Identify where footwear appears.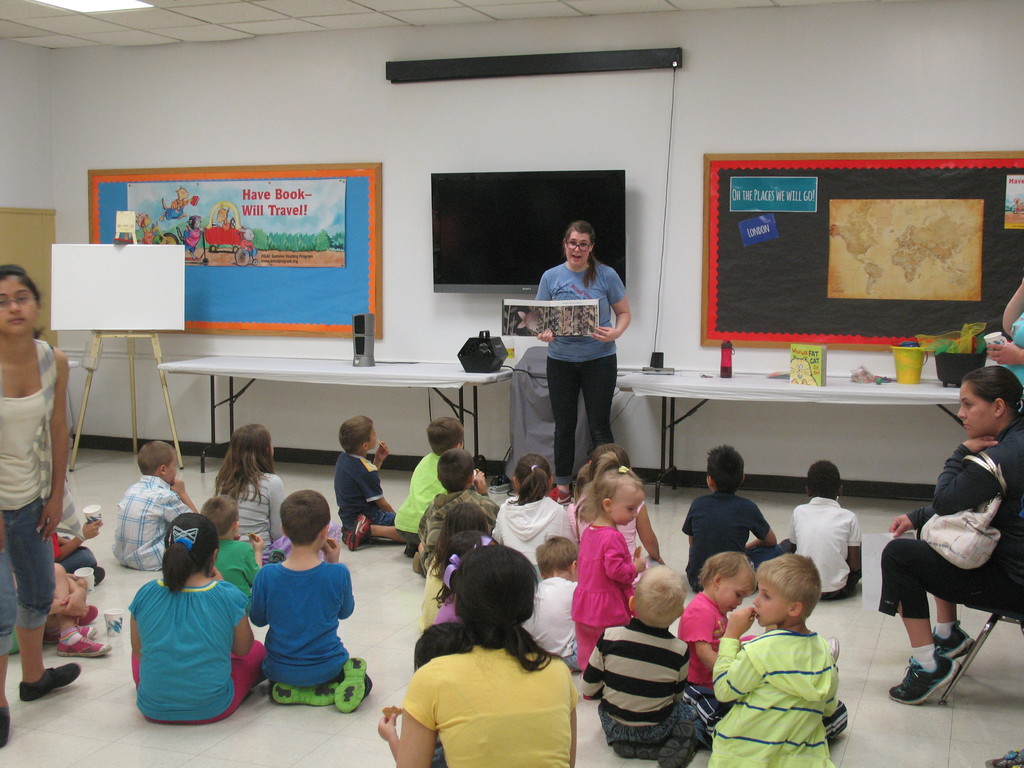
Appears at rect(345, 512, 370, 554).
